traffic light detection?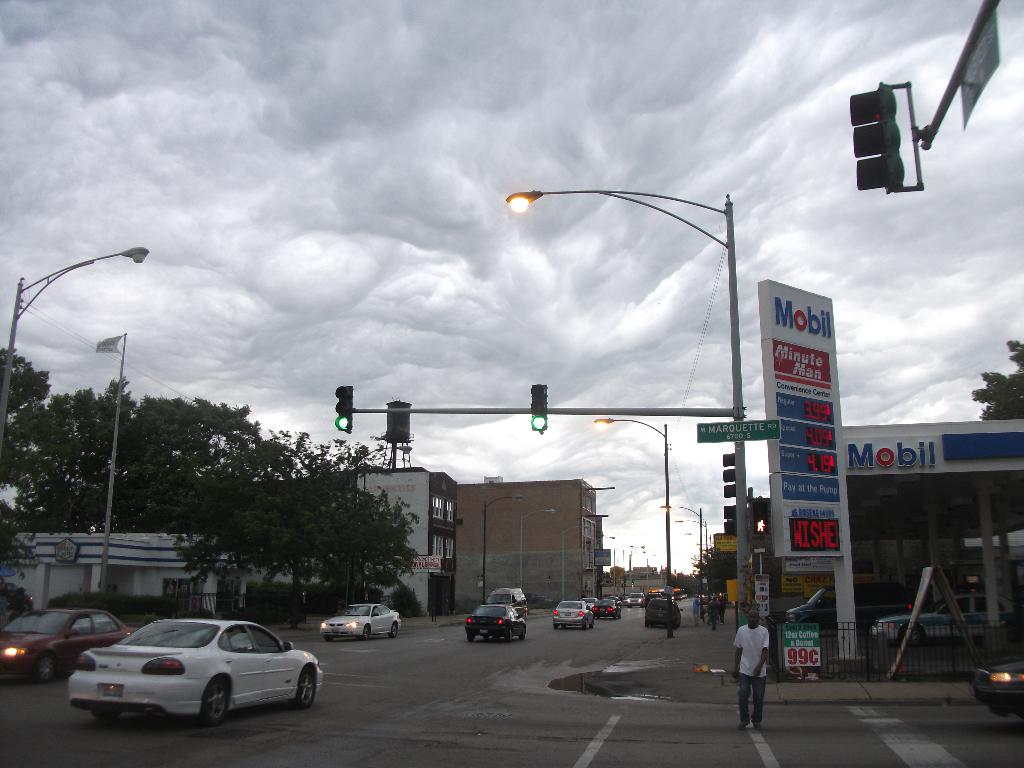
[750, 500, 770, 536]
